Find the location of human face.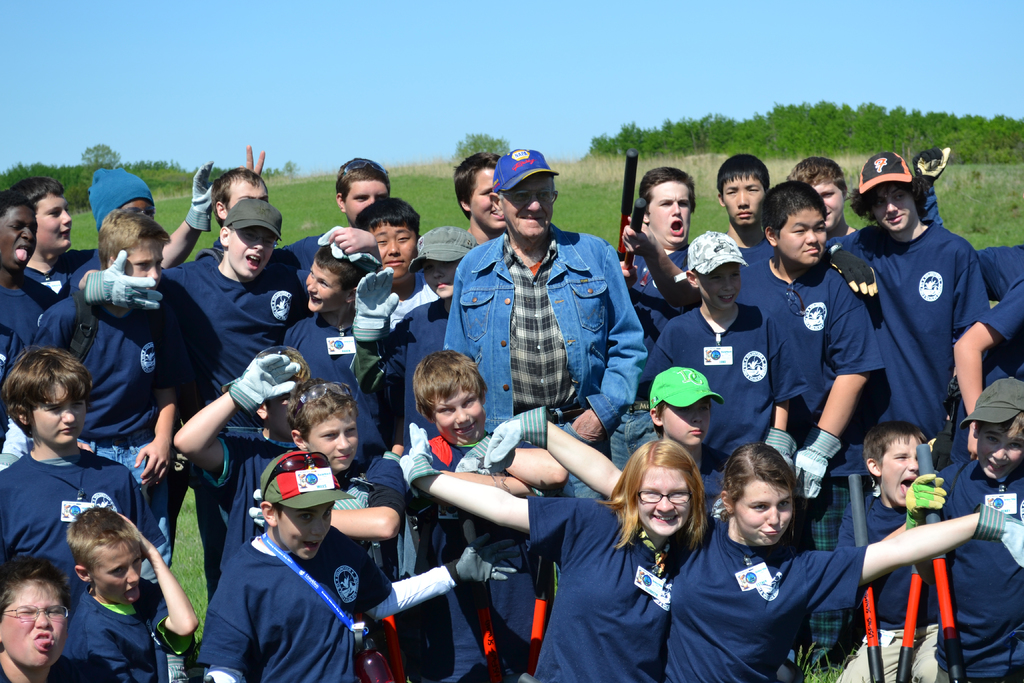
Location: (467, 165, 506, 233).
